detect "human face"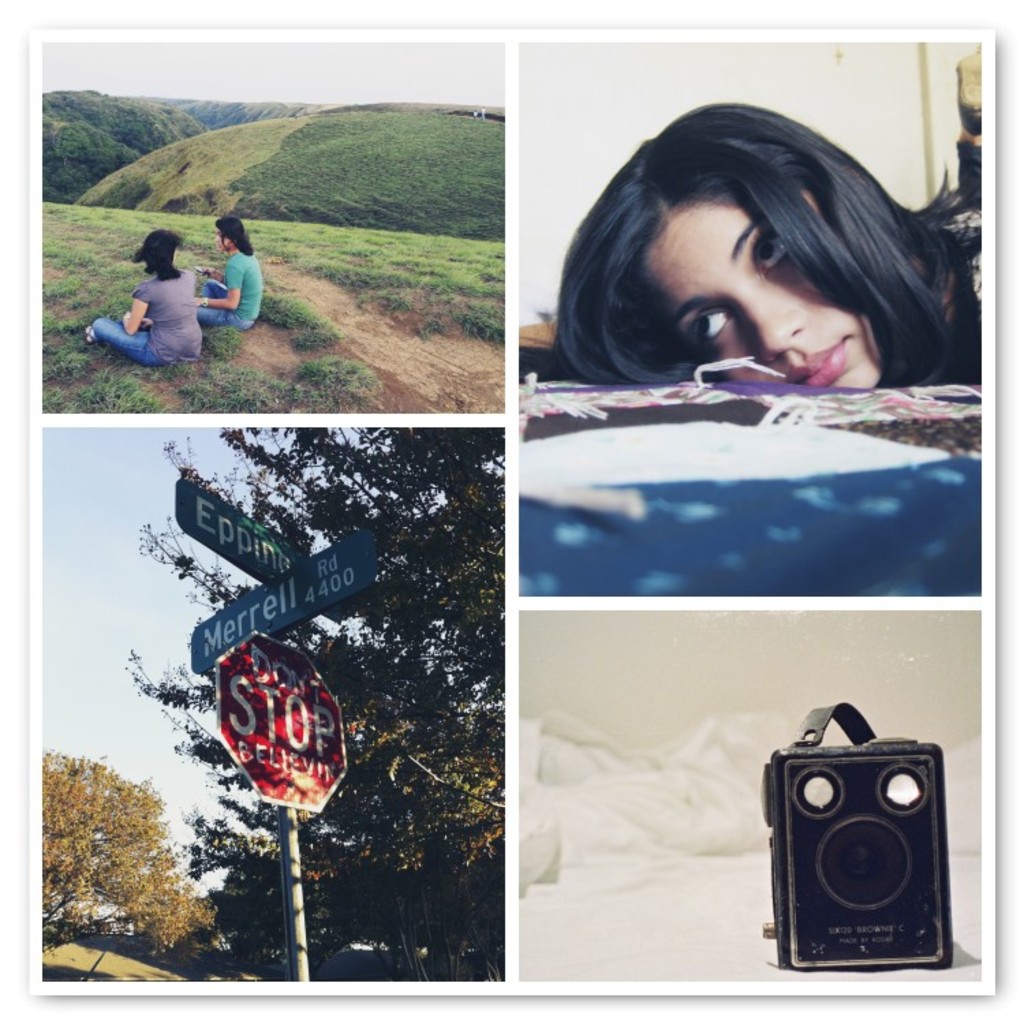
bbox(640, 195, 881, 388)
